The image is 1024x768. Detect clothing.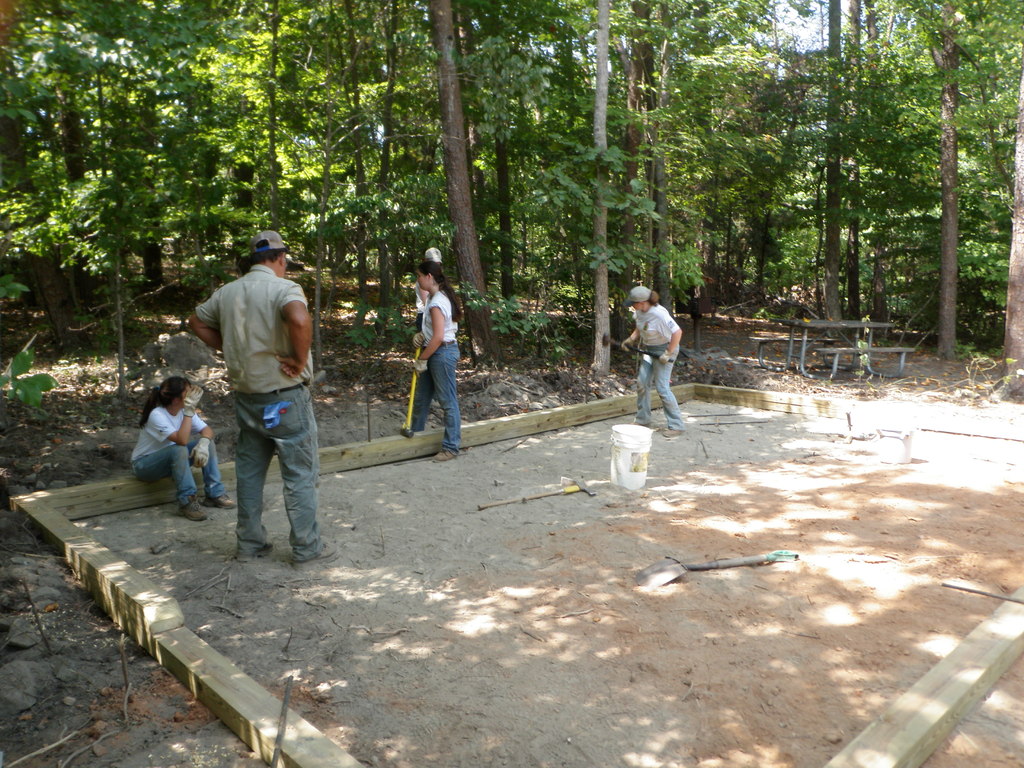
Detection: box(125, 402, 219, 501).
